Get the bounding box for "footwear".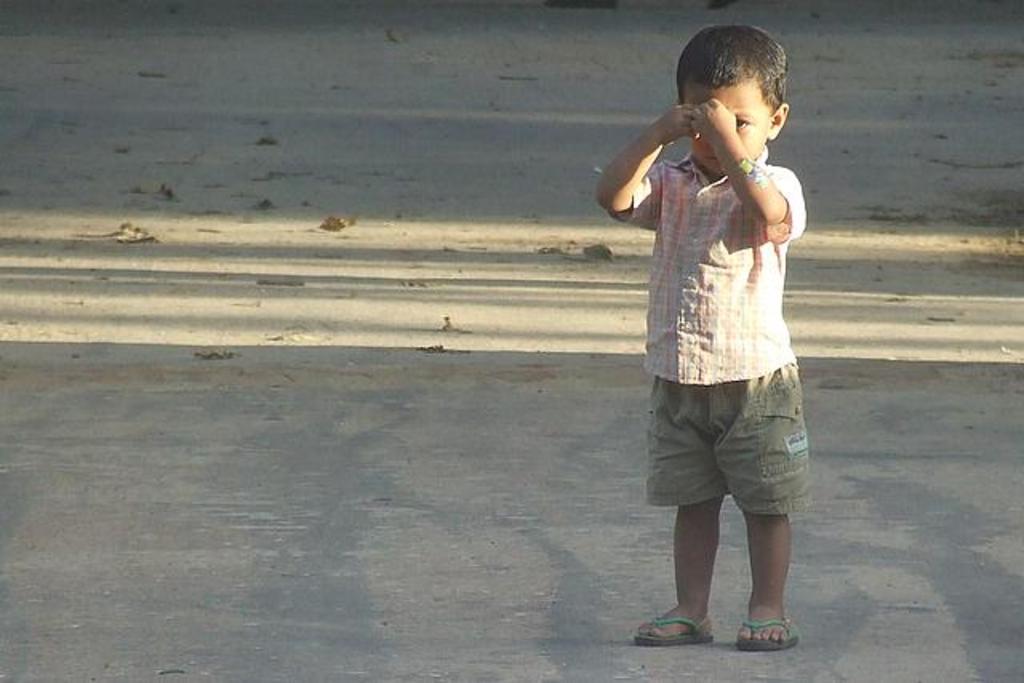
left=654, top=595, right=797, bottom=654.
